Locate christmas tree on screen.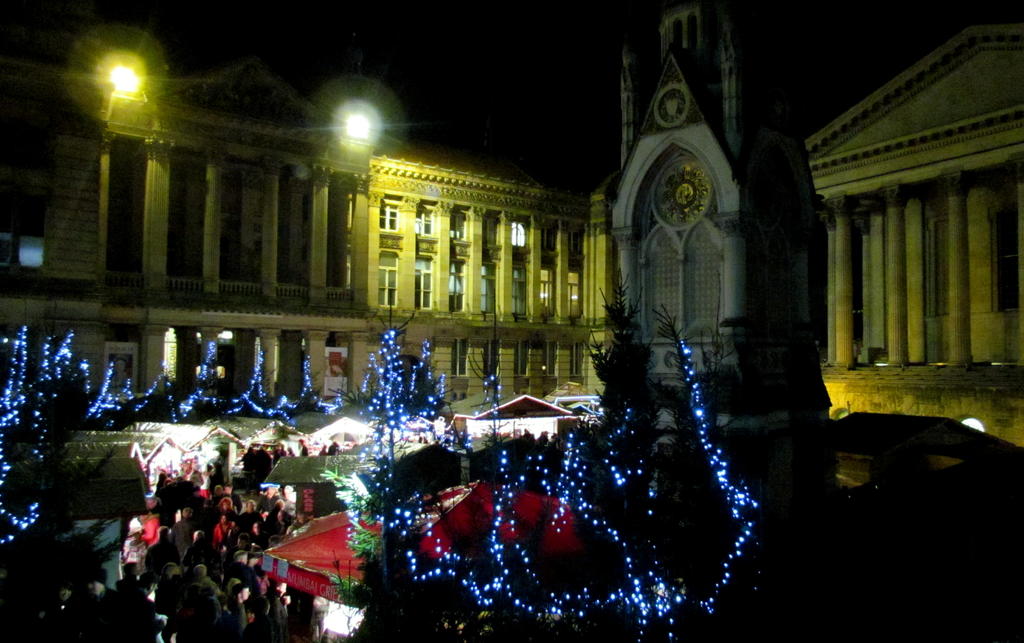
On screen at 221, 348, 273, 428.
